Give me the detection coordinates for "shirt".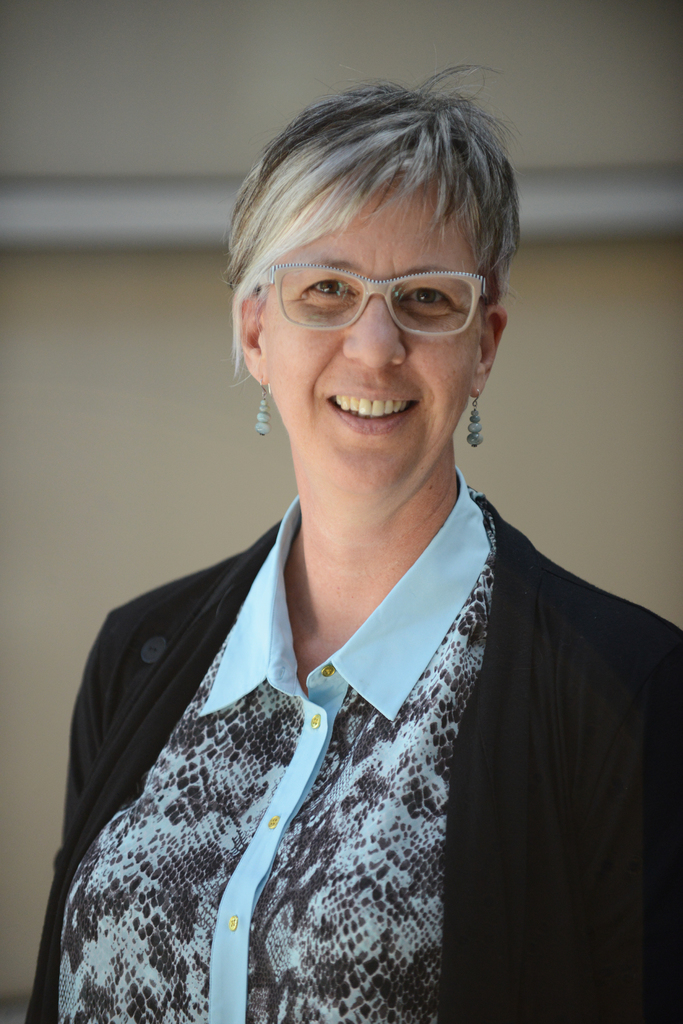
(x1=58, y1=470, x2=502, y2=1023).
